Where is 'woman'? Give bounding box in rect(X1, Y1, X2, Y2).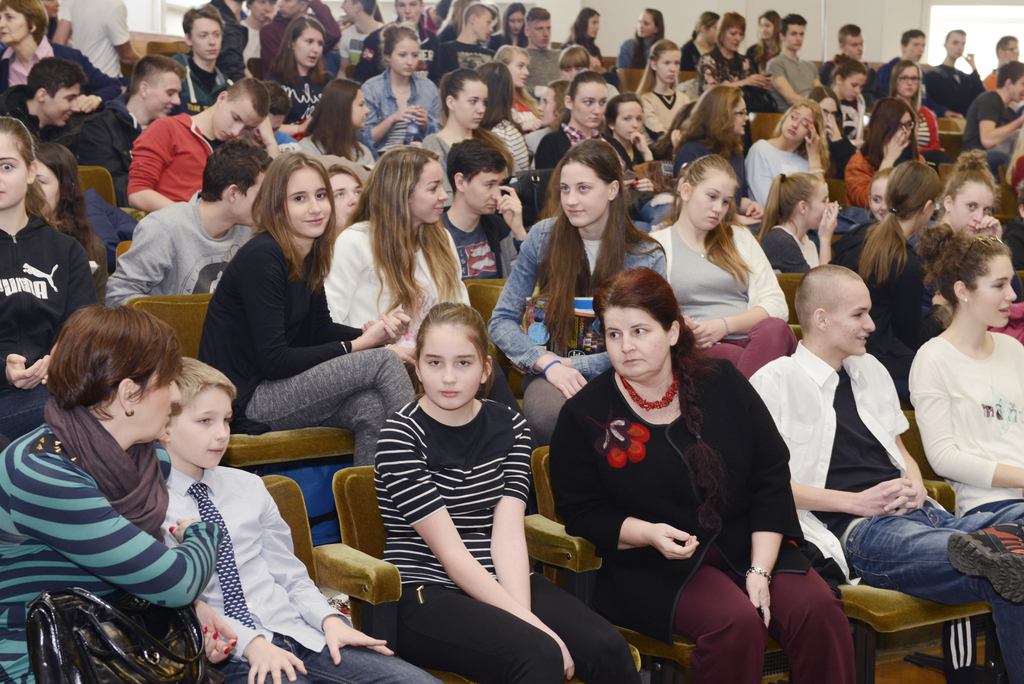
rect(906, 215, 1023, 683).
